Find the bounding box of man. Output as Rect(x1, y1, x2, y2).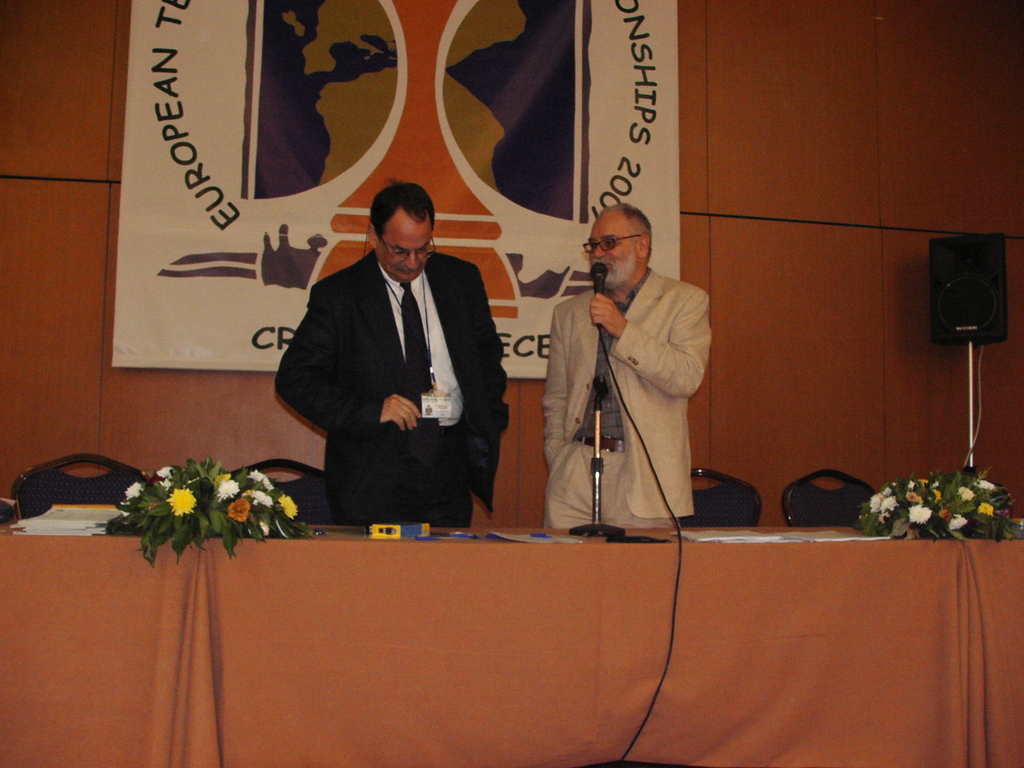
Rect(532, 210, 721, 533).
